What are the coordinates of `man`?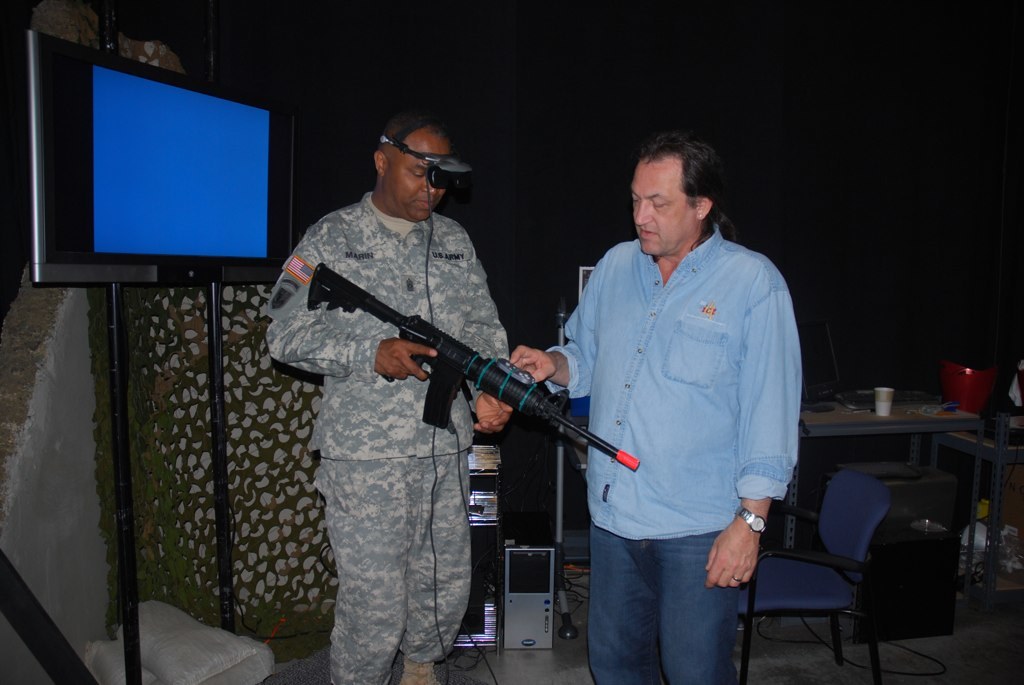
Rect(260, 112, 515, 684).
